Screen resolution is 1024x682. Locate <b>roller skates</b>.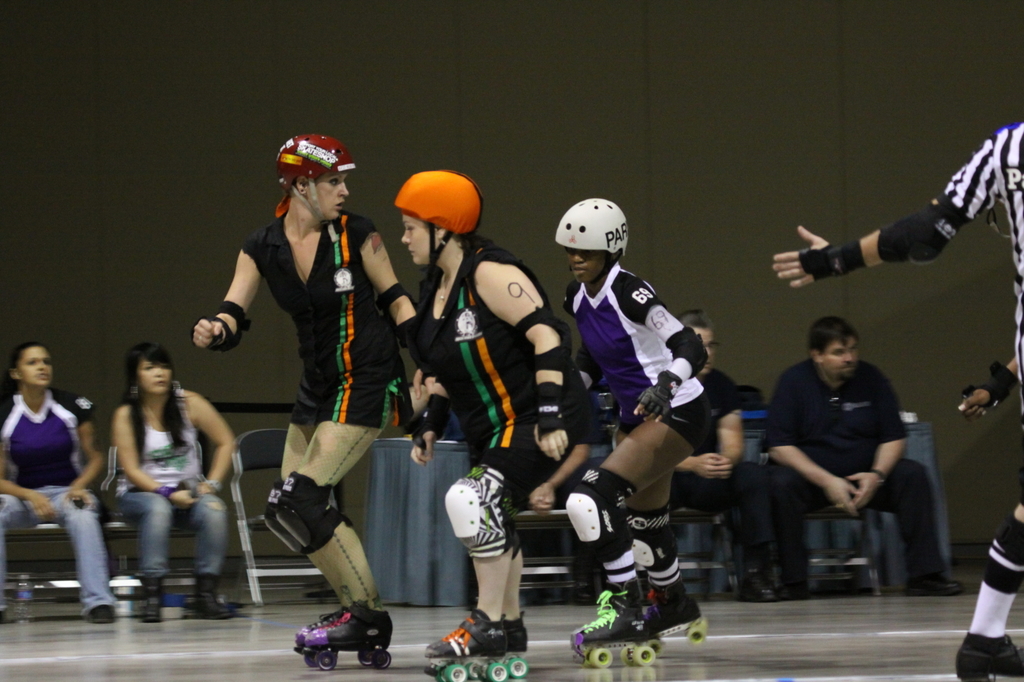
pyautogui.locateOnScreen(300, 598, 396, 668).
